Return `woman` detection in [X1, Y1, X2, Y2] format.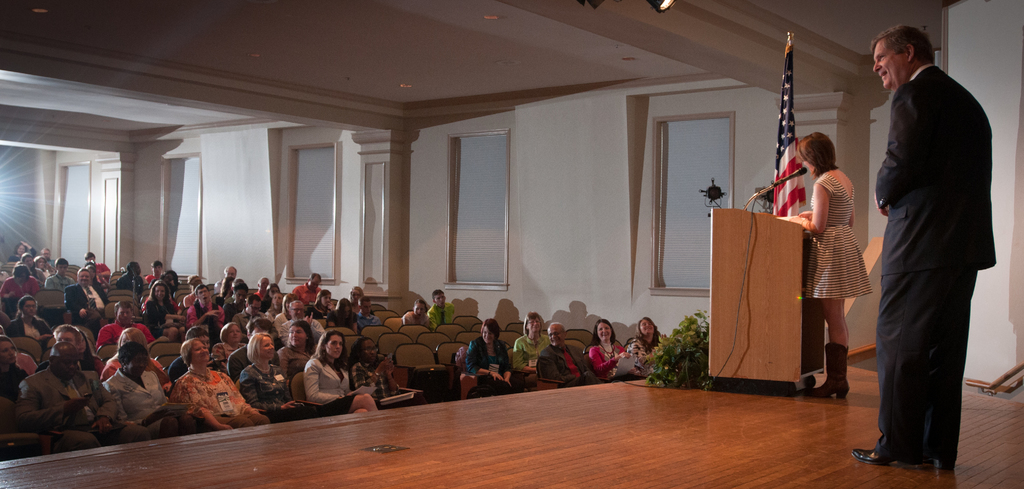
[262, 293, 282, 324].
